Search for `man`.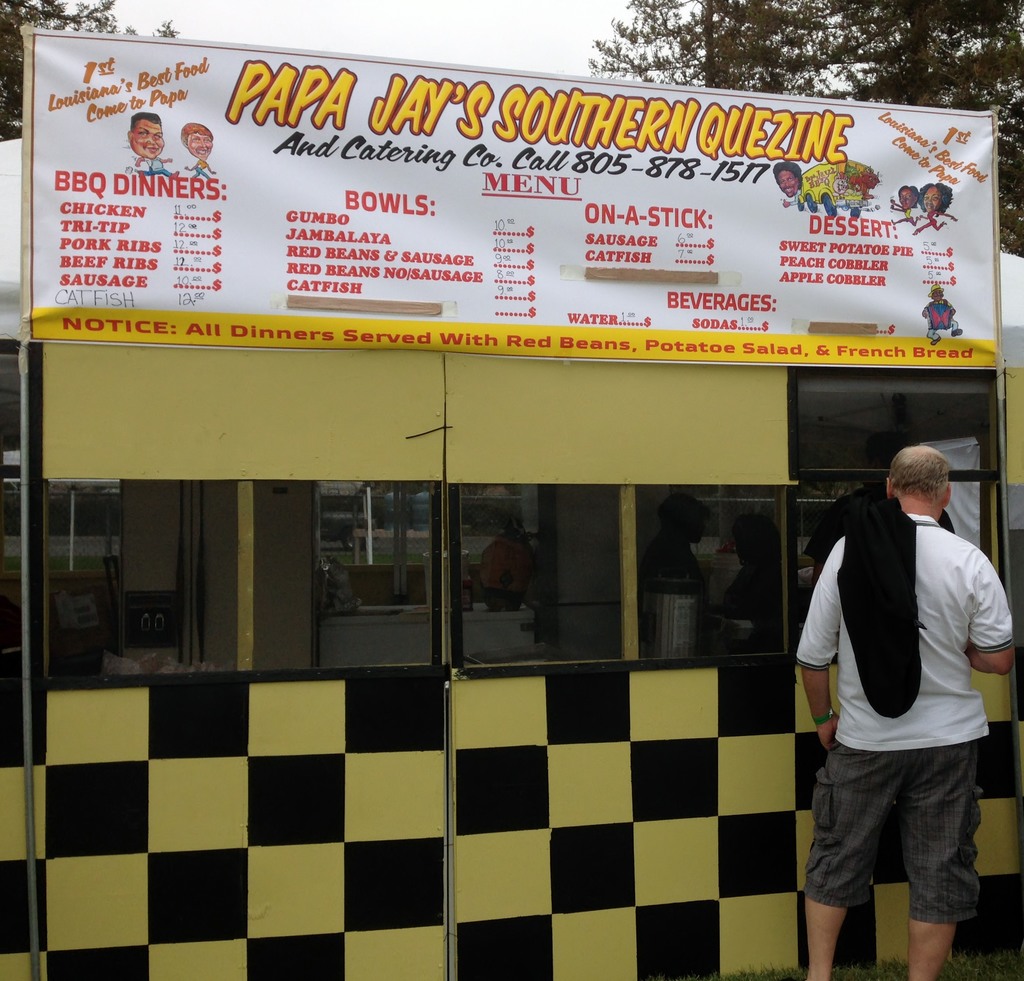
Found at <region>796, 435, 1023, 968</region>.
